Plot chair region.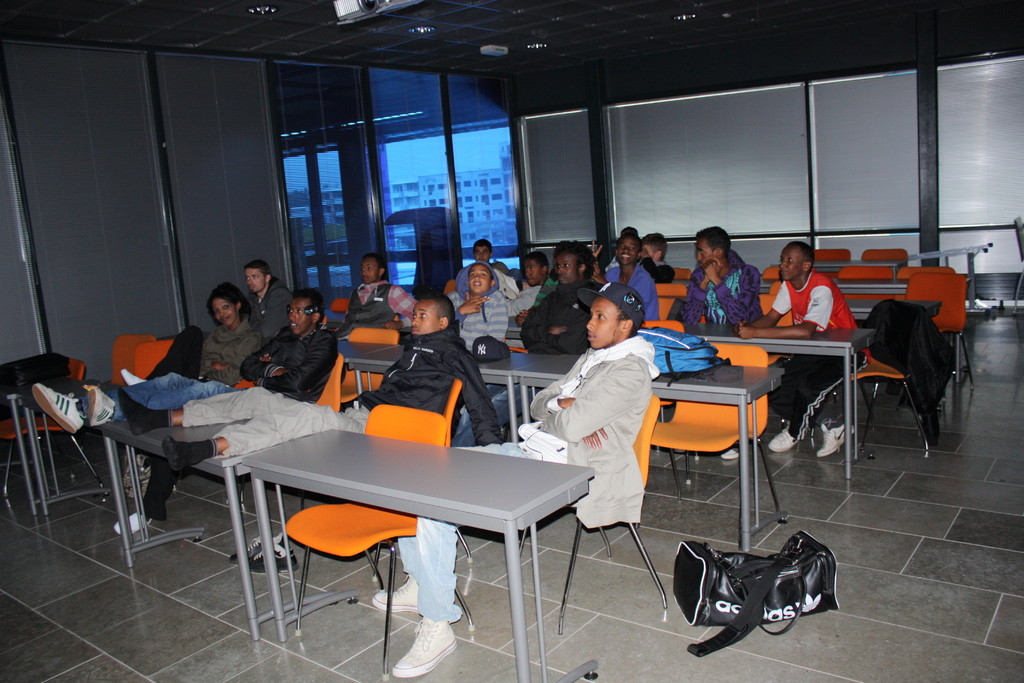
Plotted at rect(850, 346, 936, 462).
